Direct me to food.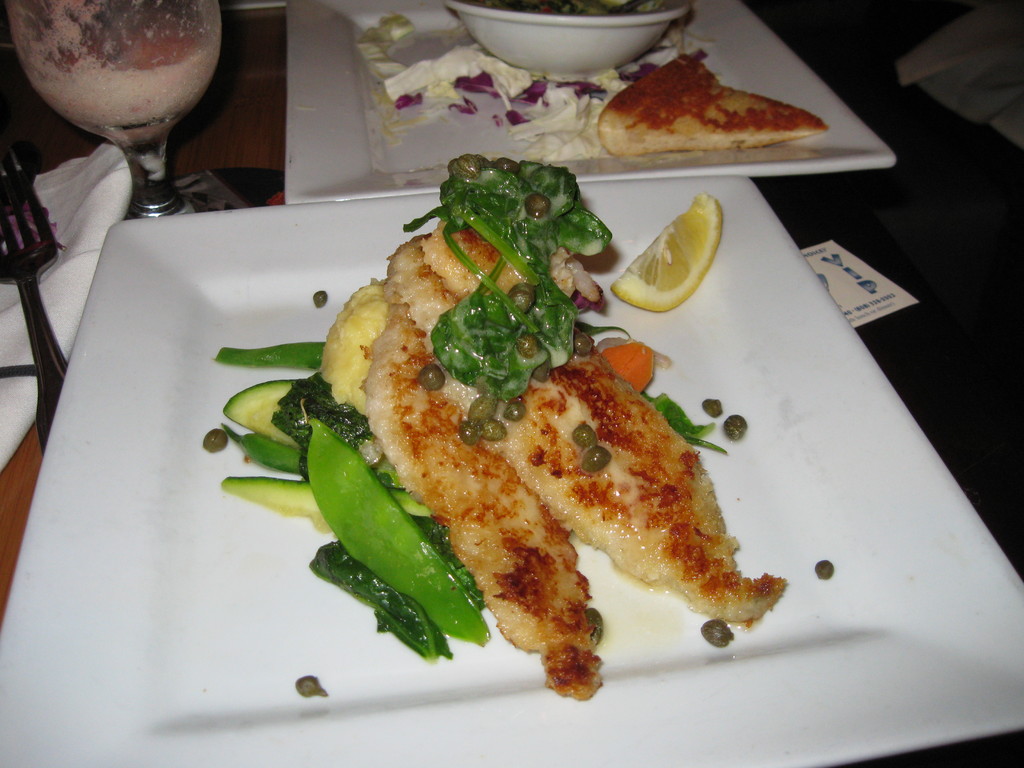
Direction: (x1=608, y1=189, x2=724, y2=315).
